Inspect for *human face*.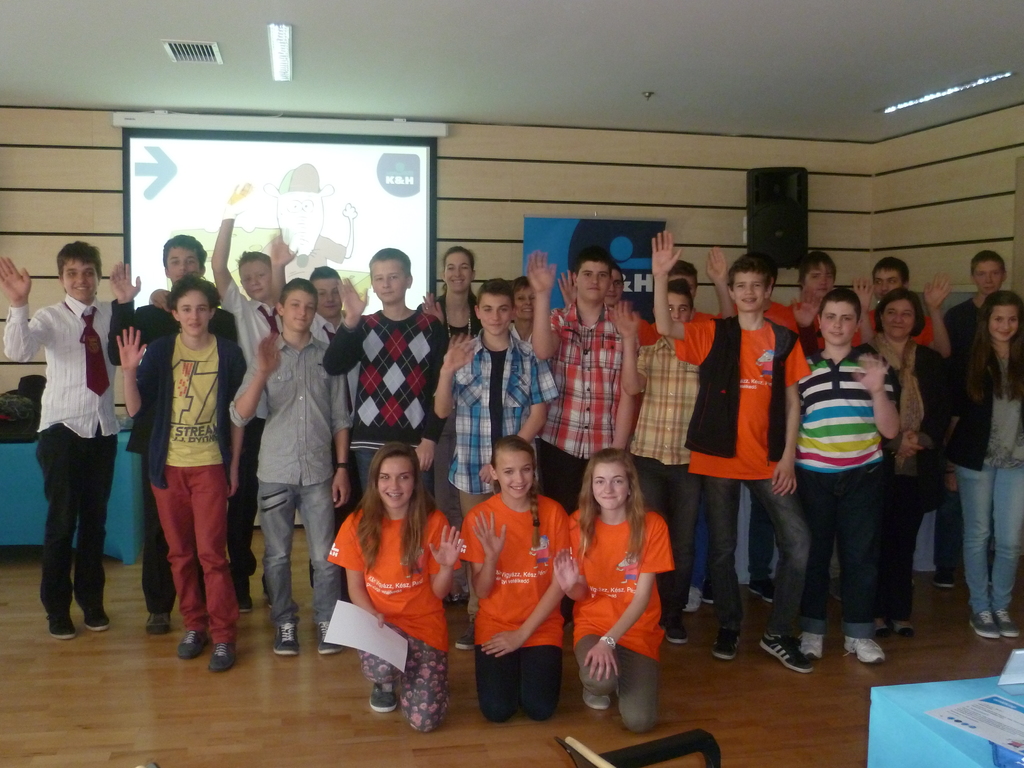
Inspection: left=589, top=465, right=627, bottom=509.
